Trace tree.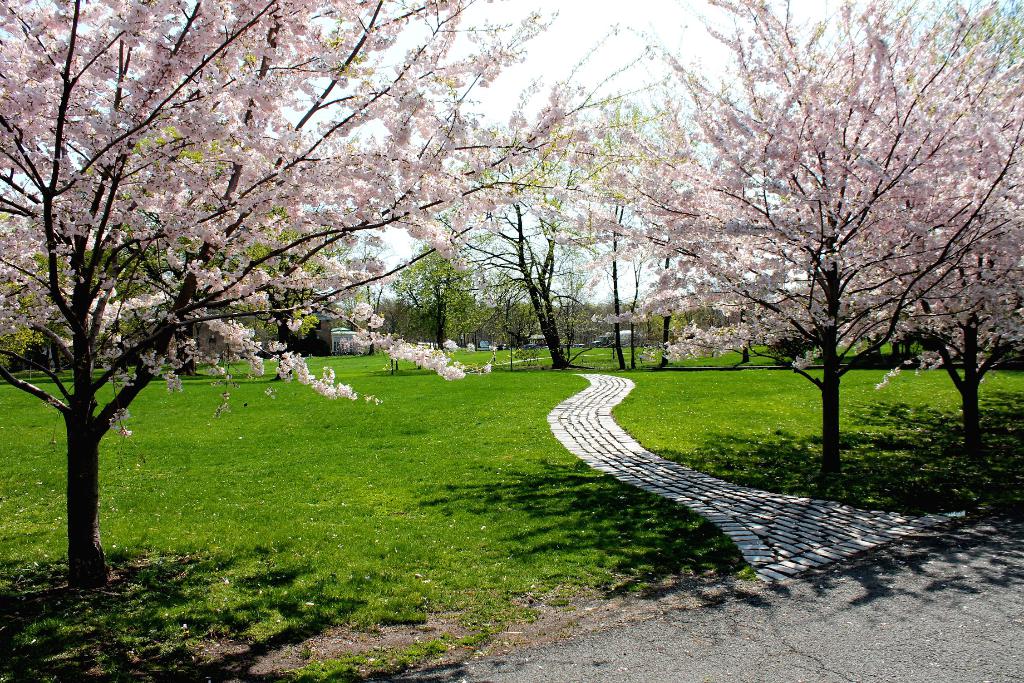
Traced to {"left": 902, "top": 193, "right": 1023, "bottom": 446}.
